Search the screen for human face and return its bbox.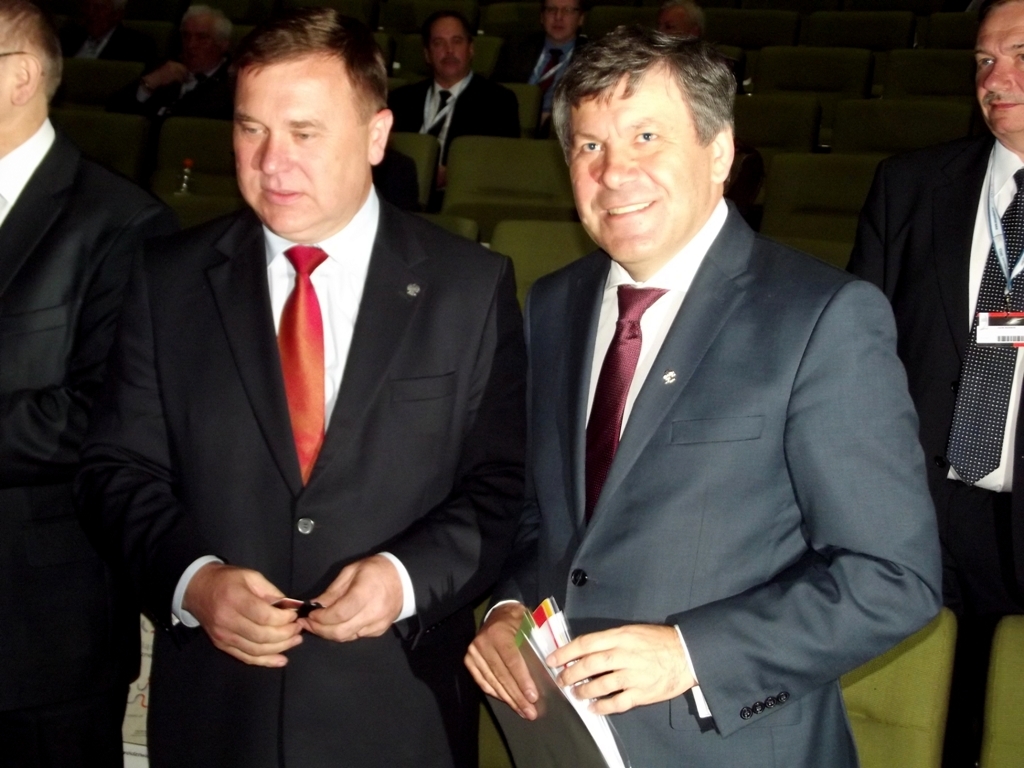
Found: left=185, top=16, right=216, bottom=73.
